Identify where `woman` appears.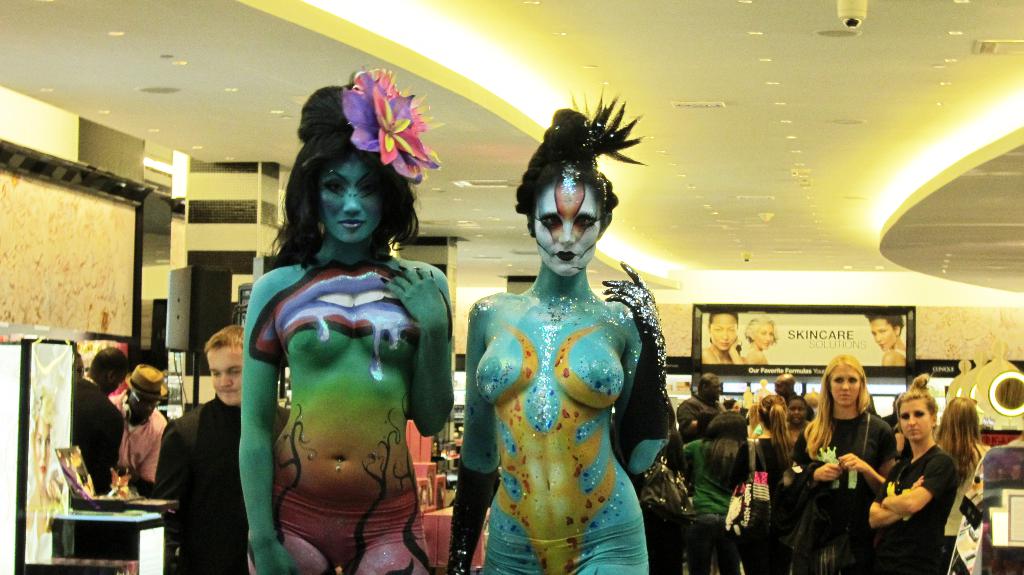
Appears at crop(735, 395, 798, 574).
